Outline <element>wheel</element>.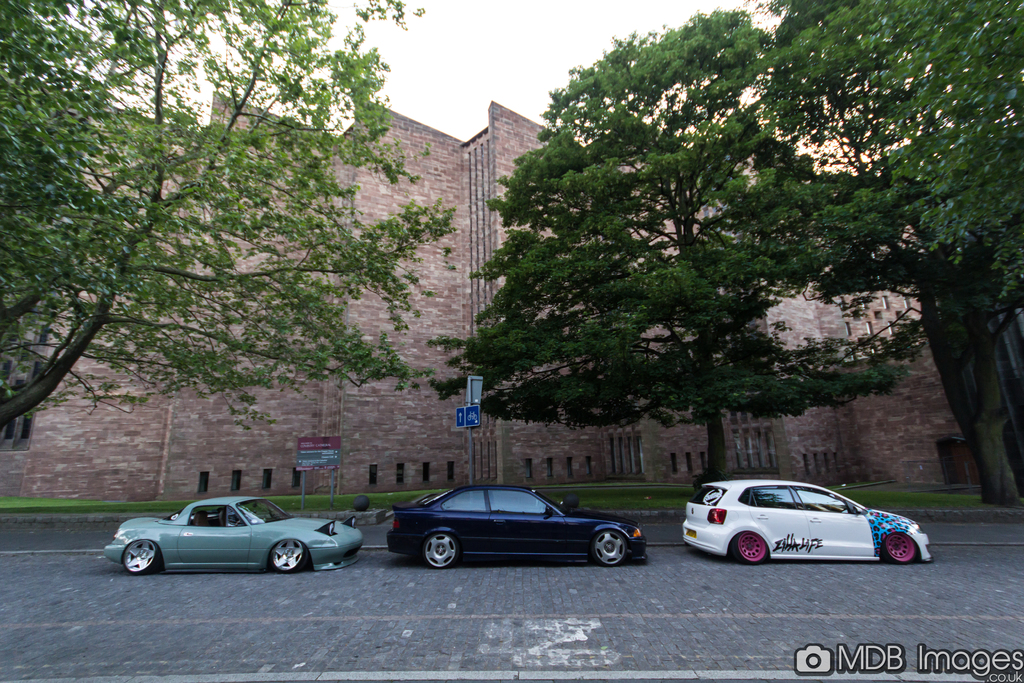
Outline: [x1=124, y1=537, x2=166, y2=572].
